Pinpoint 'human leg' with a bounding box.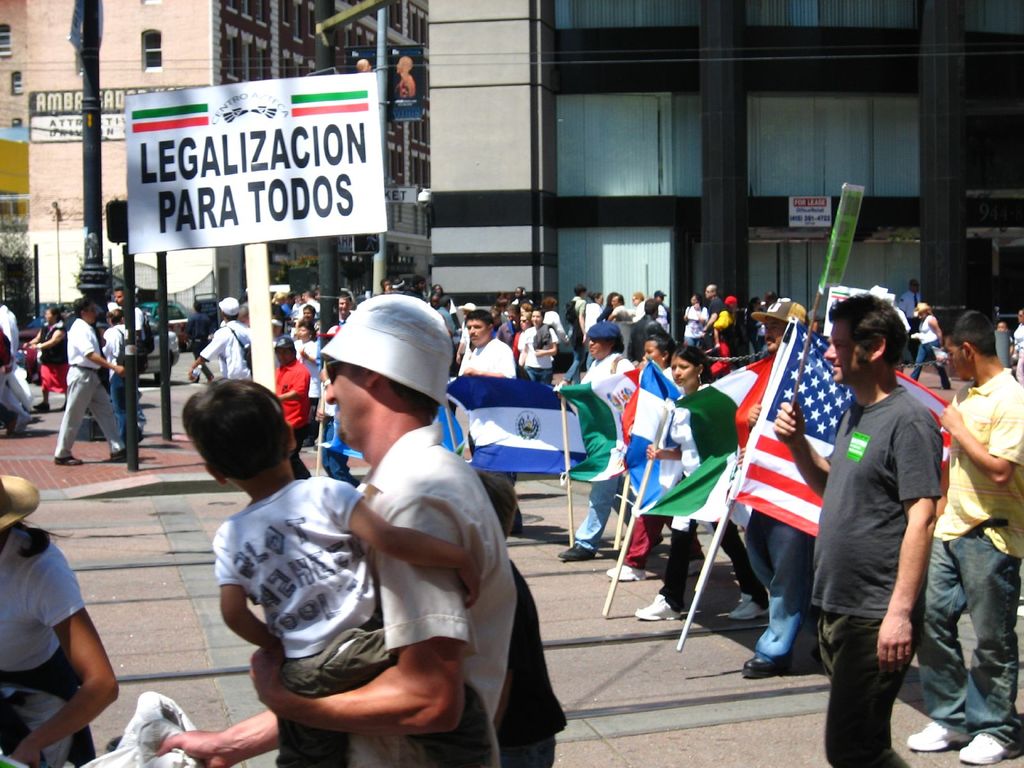
{"x1": 947, "y1": 524, "x2": 1023, "y2": 767}.
